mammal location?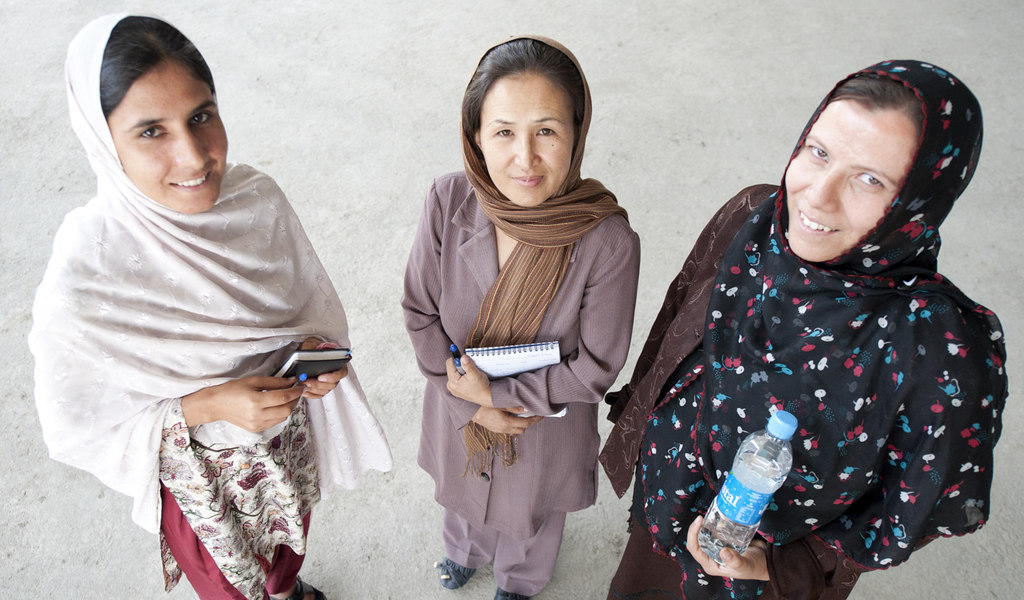
23,6,392,599
